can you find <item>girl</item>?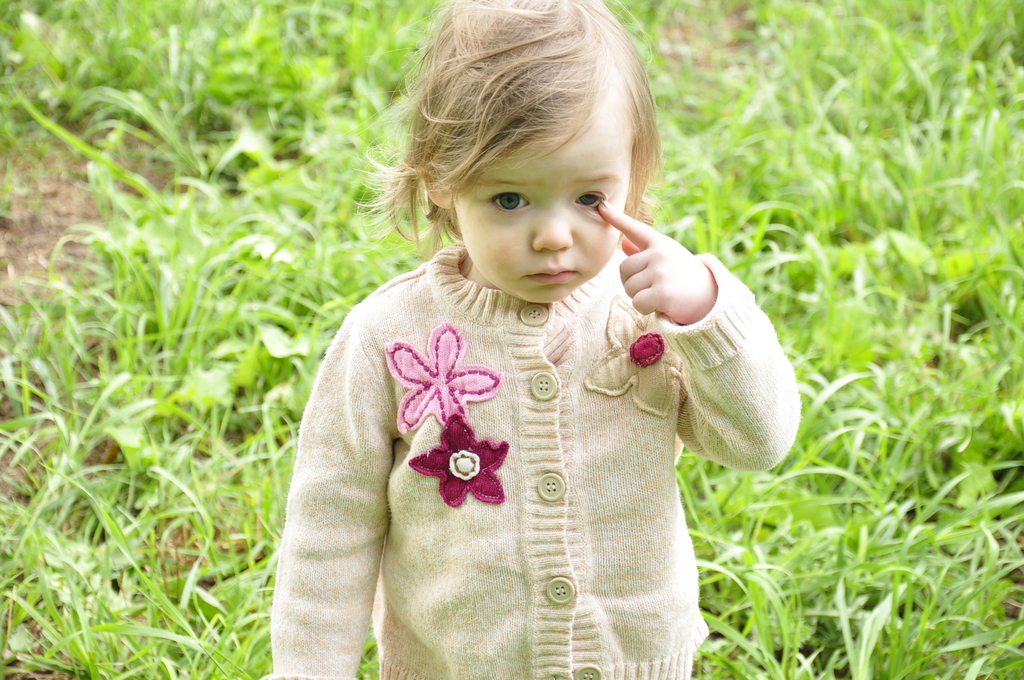
Yes, bounding box: (264,0,801,679).
